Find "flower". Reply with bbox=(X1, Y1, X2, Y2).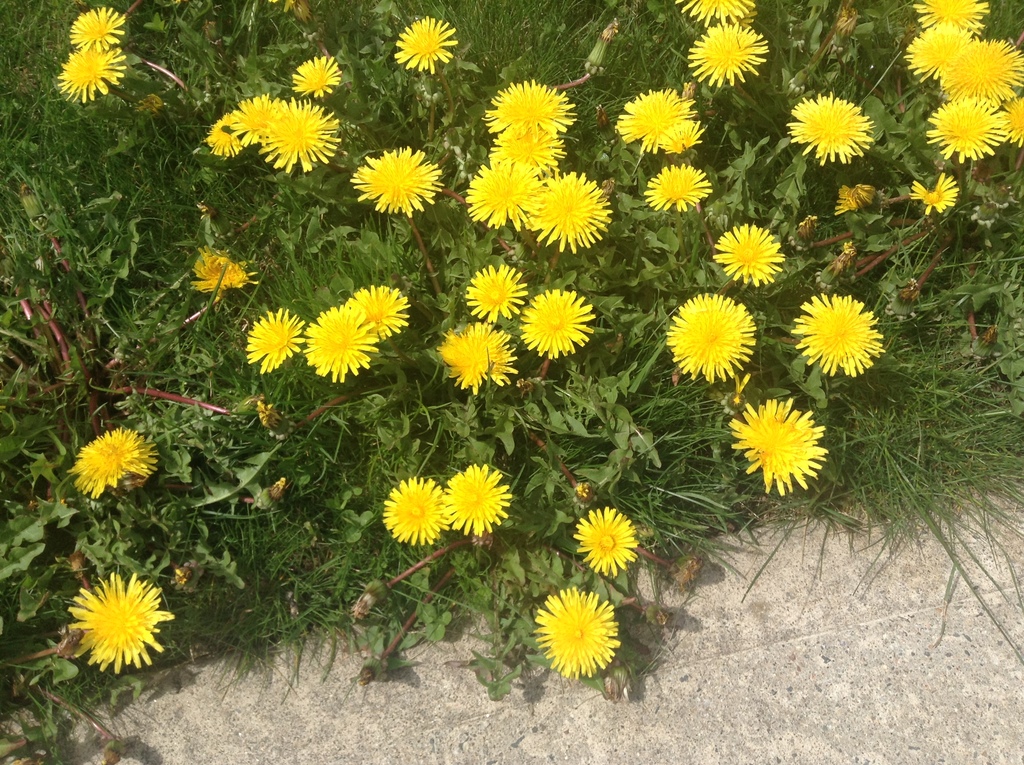
bbox=(245, 307, 303, 377).
